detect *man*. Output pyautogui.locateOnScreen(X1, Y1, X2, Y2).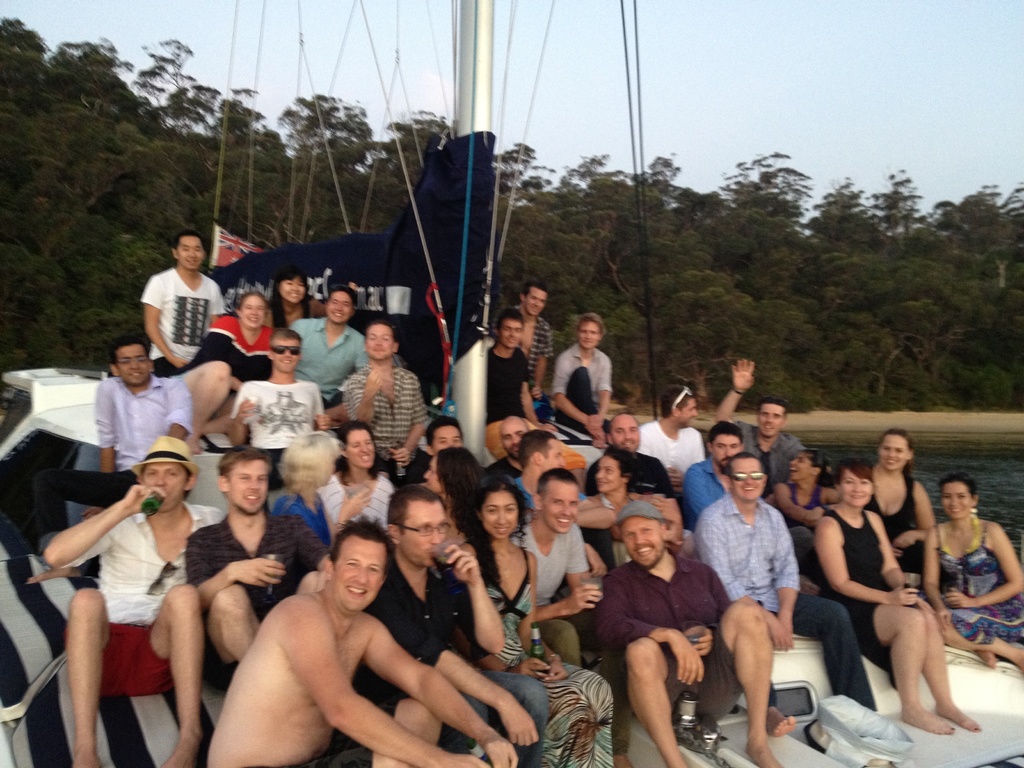
pyautogui.locateOnScreen(342, 318, 432, 496).
